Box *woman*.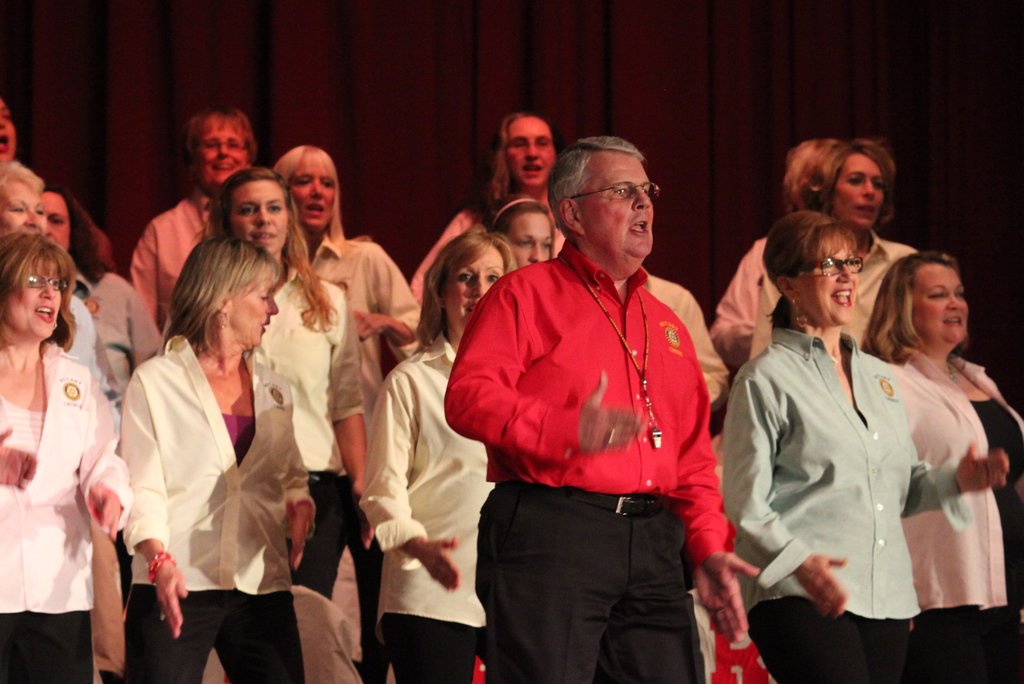
bbox(355, 236, 516, 683).
